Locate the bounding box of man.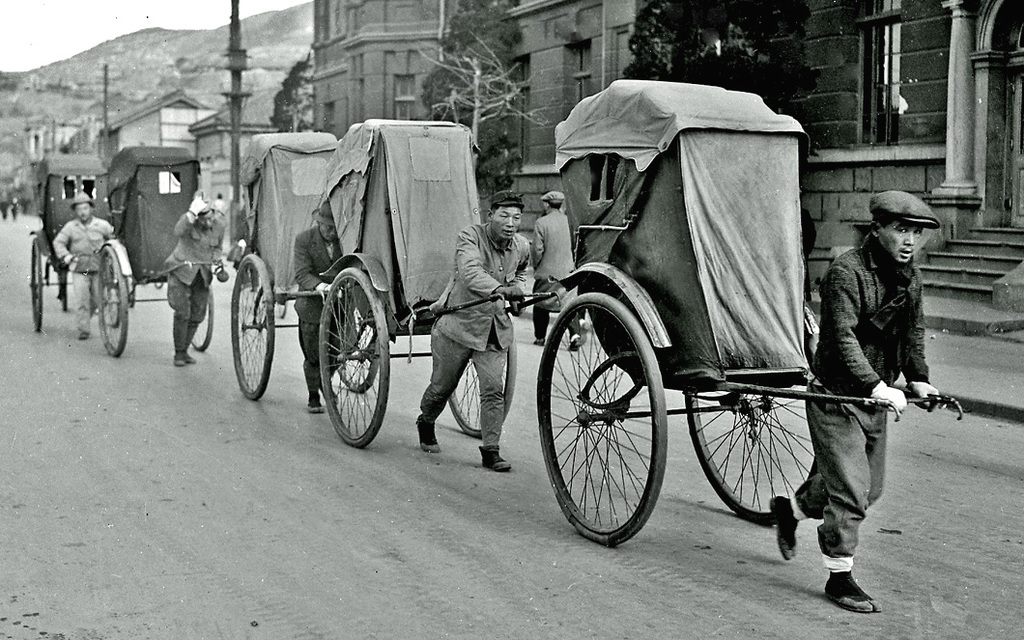
Bounding box: <region>159, 191, 224, 370</region>.
